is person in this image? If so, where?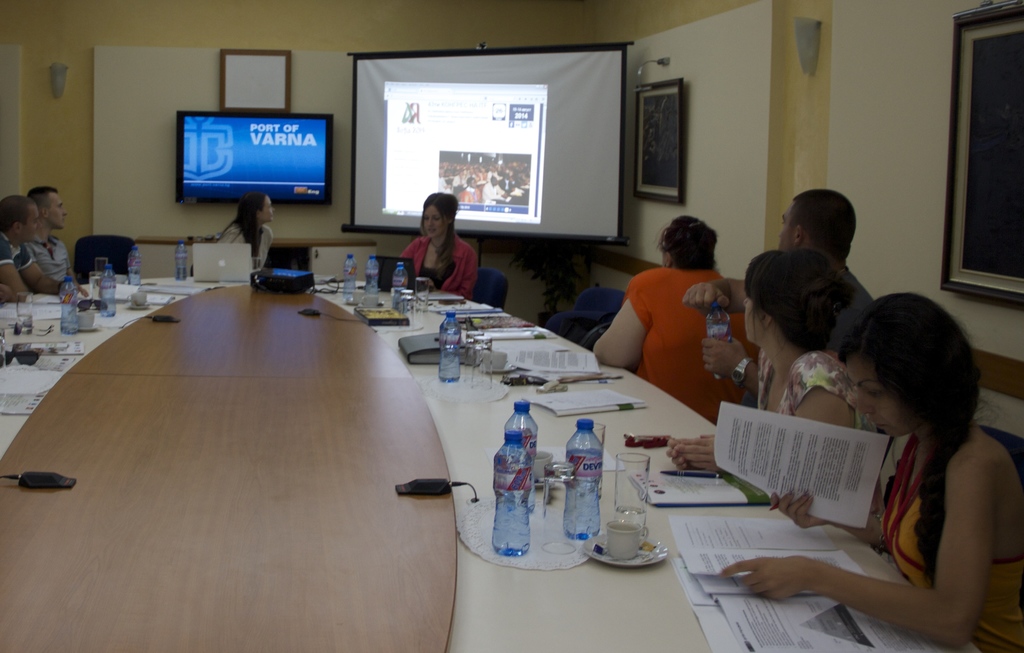
Yes, at x1=393, y1=195, x2=476, y2=302.
